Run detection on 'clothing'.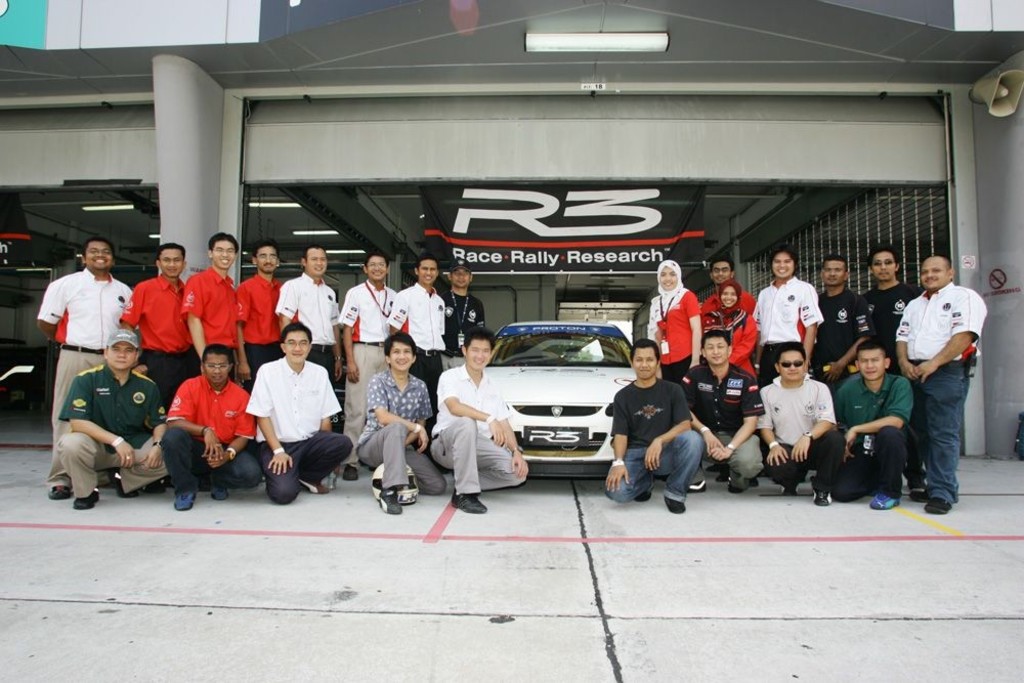
Result: <region>383, 280, 445, 457</region>.
